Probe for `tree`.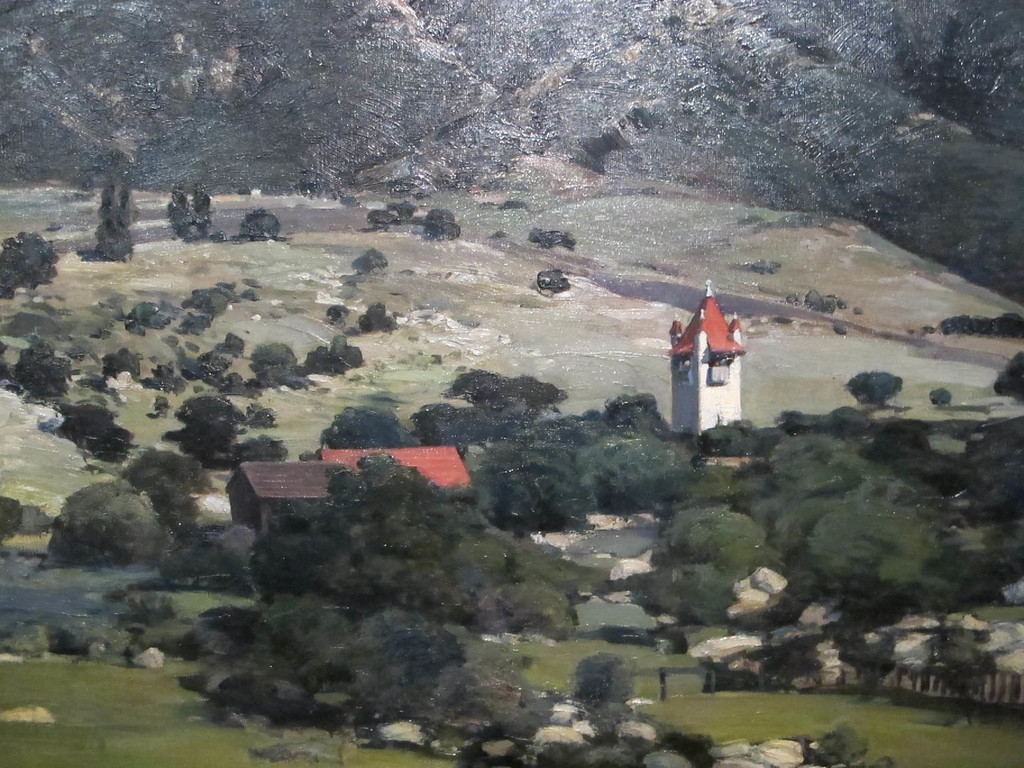
Probe result: left=630, top=555, right=745, bottom=641.
